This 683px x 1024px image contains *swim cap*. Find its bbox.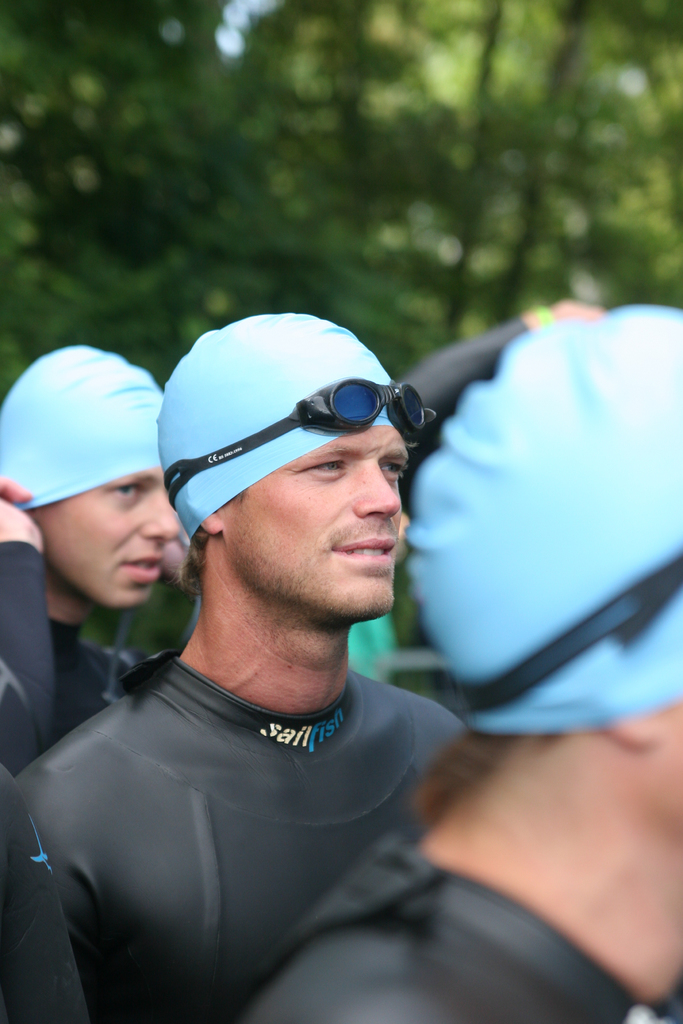
(400,298,682,735).
